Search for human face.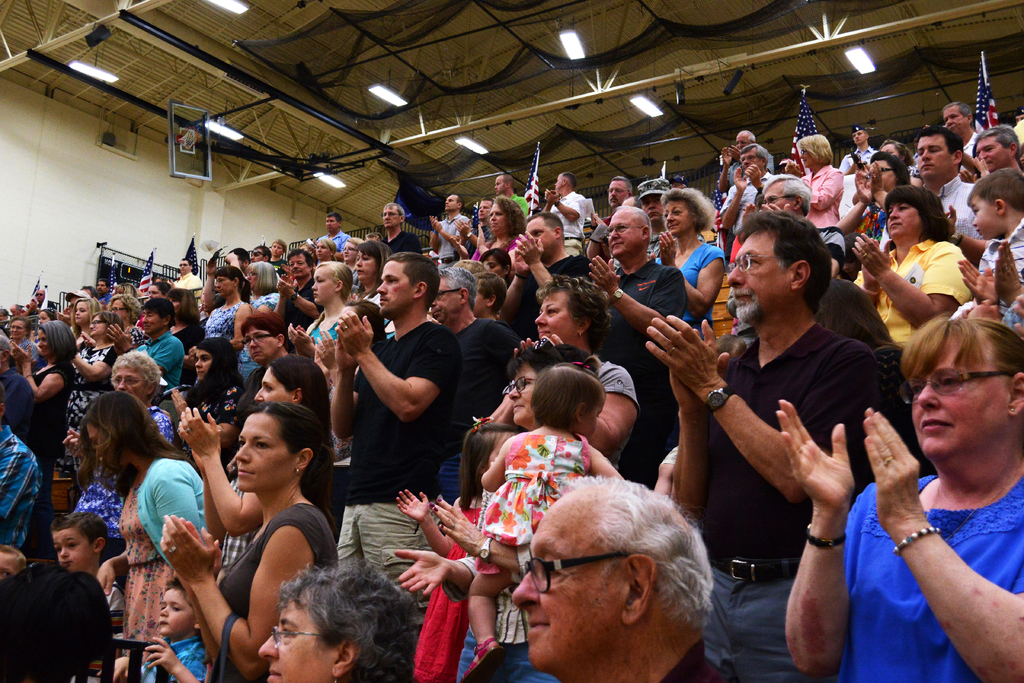
Found at [x1=536, y1=291, x2=572, y2=338].
